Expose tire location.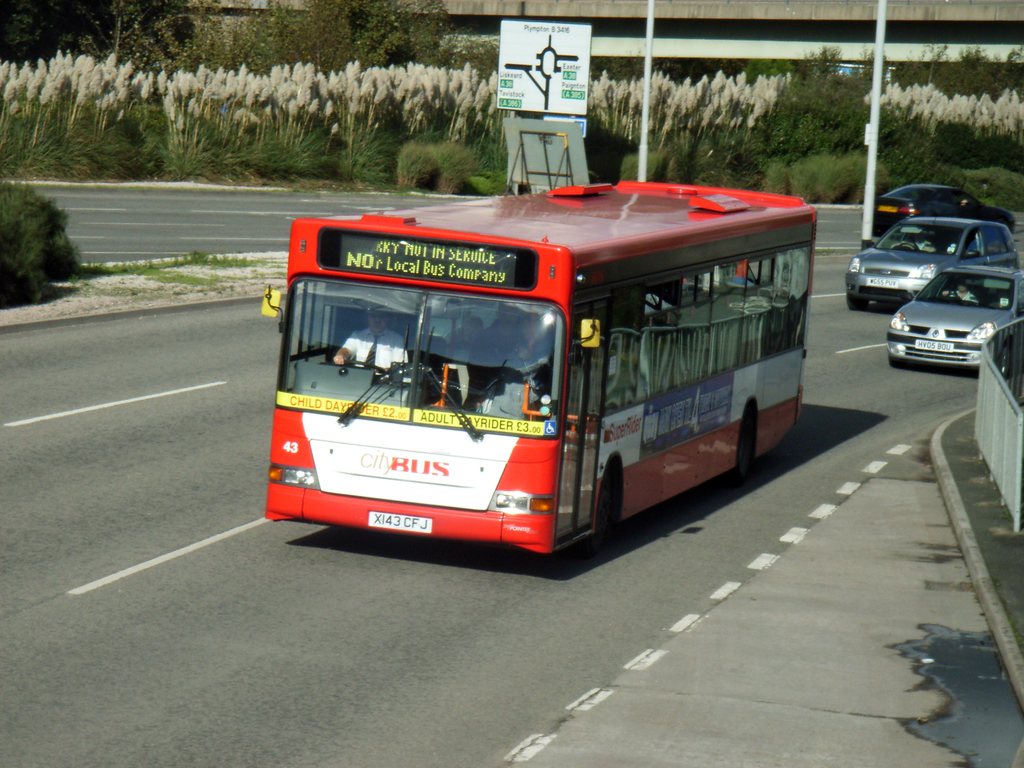
Exposed at 707,473,723,490.
